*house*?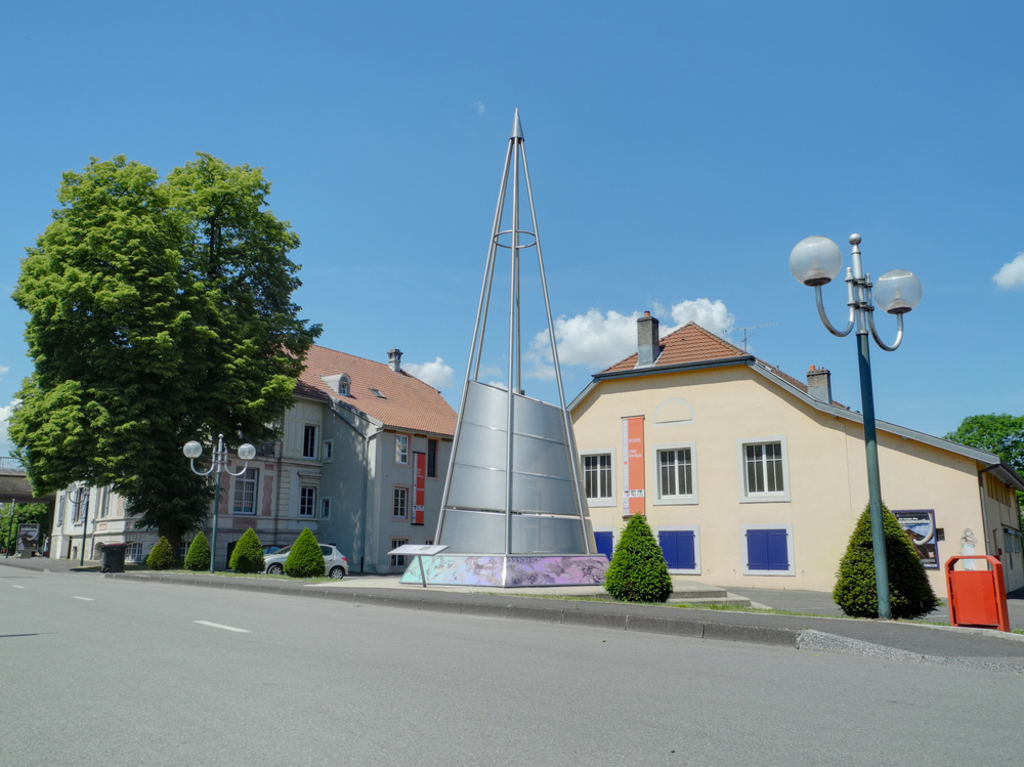
{"left": 0, "top": 464, "right": 37, "bottom": 561}
